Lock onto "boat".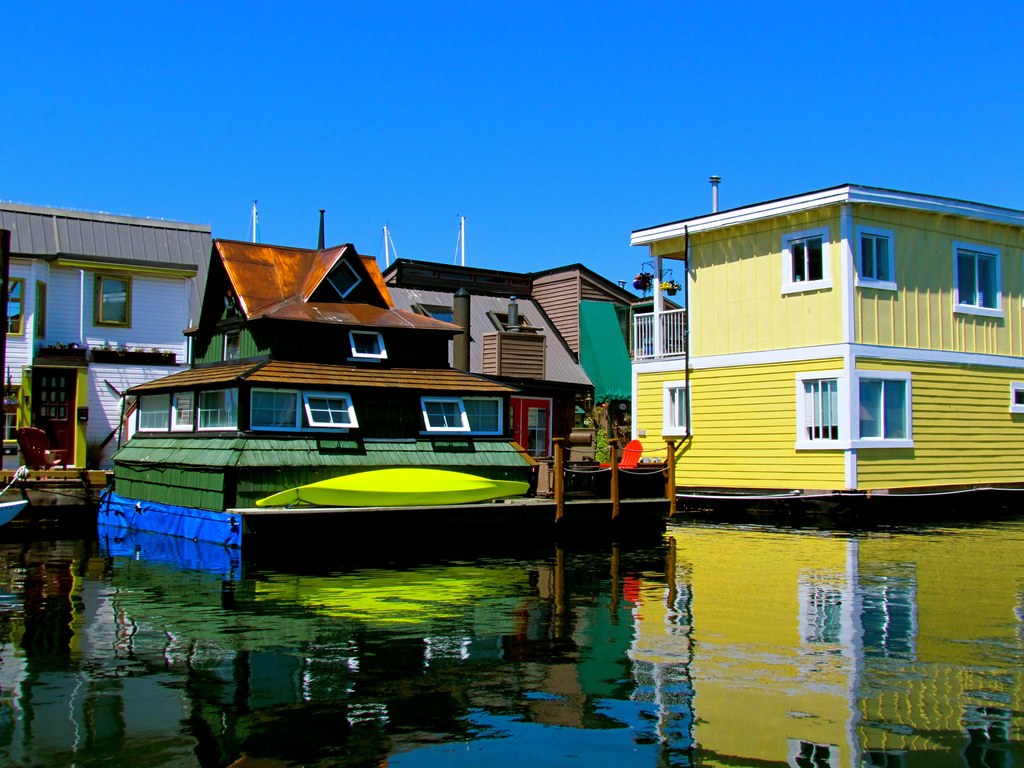
Locked: Rect(95, 298, 673, 555).
